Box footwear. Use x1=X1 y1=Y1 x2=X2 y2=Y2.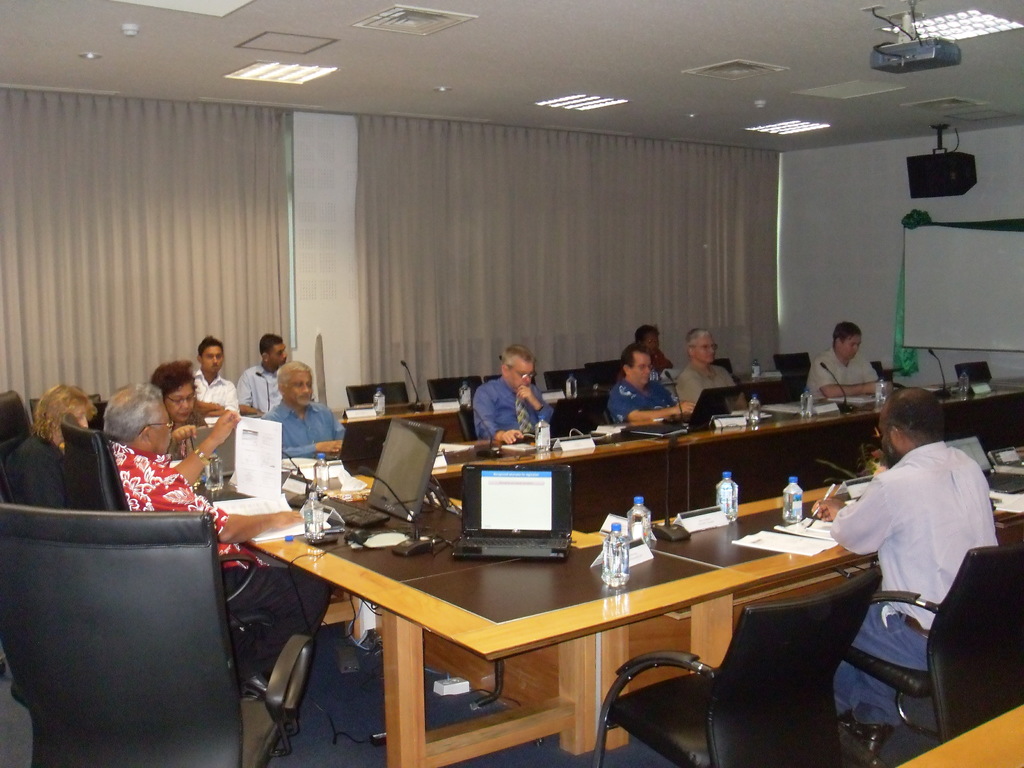
x1=837 y1=717 x2=887 y2=754.
